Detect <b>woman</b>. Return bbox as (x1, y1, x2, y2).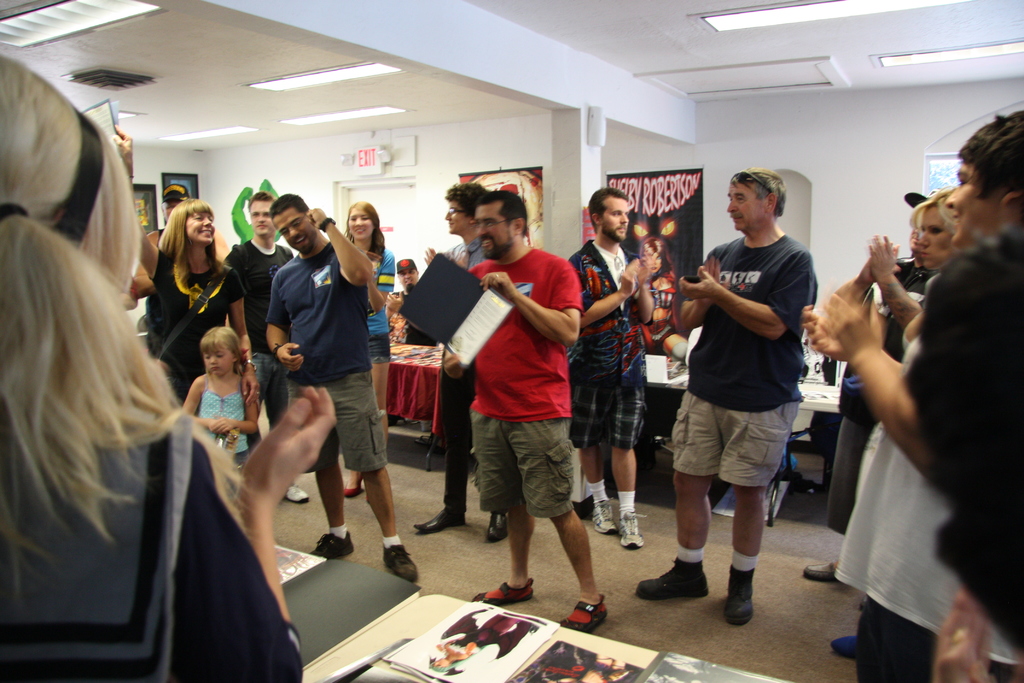
(857, 188, 954, 500).
